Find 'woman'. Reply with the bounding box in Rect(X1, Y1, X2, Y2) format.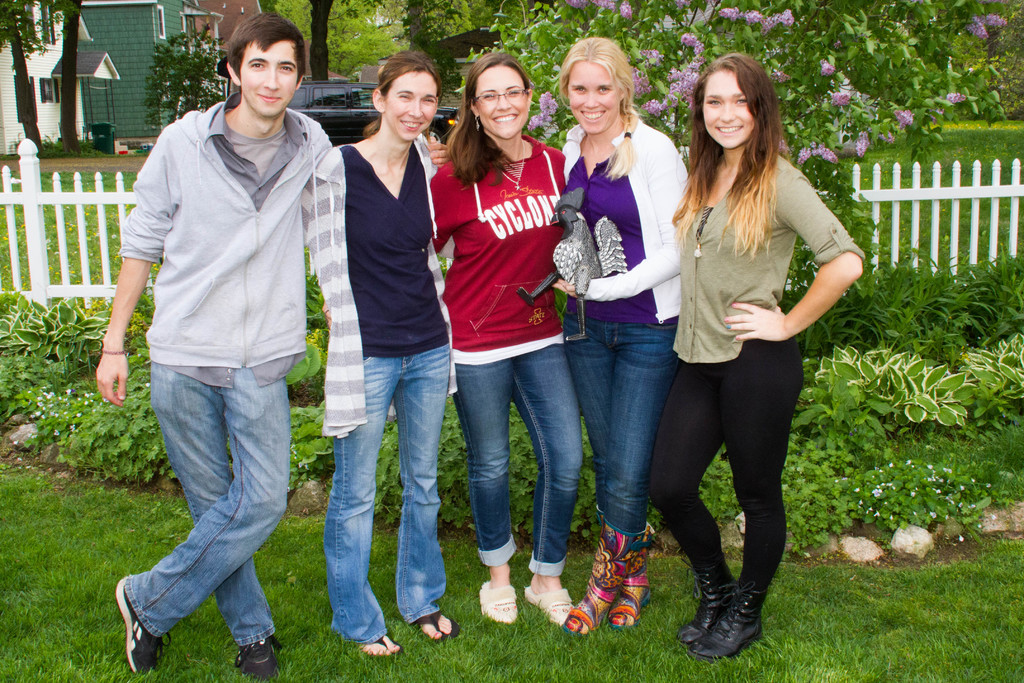
Rect(543, 38, 691, 577).
